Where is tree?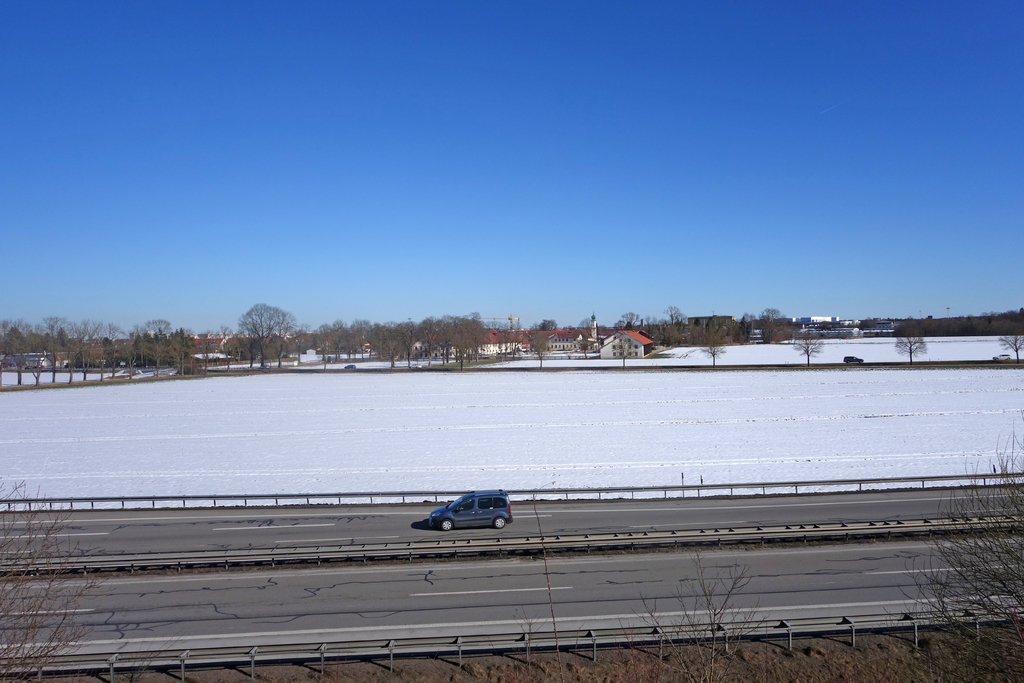
Rect(209, 326, 233, 361).
